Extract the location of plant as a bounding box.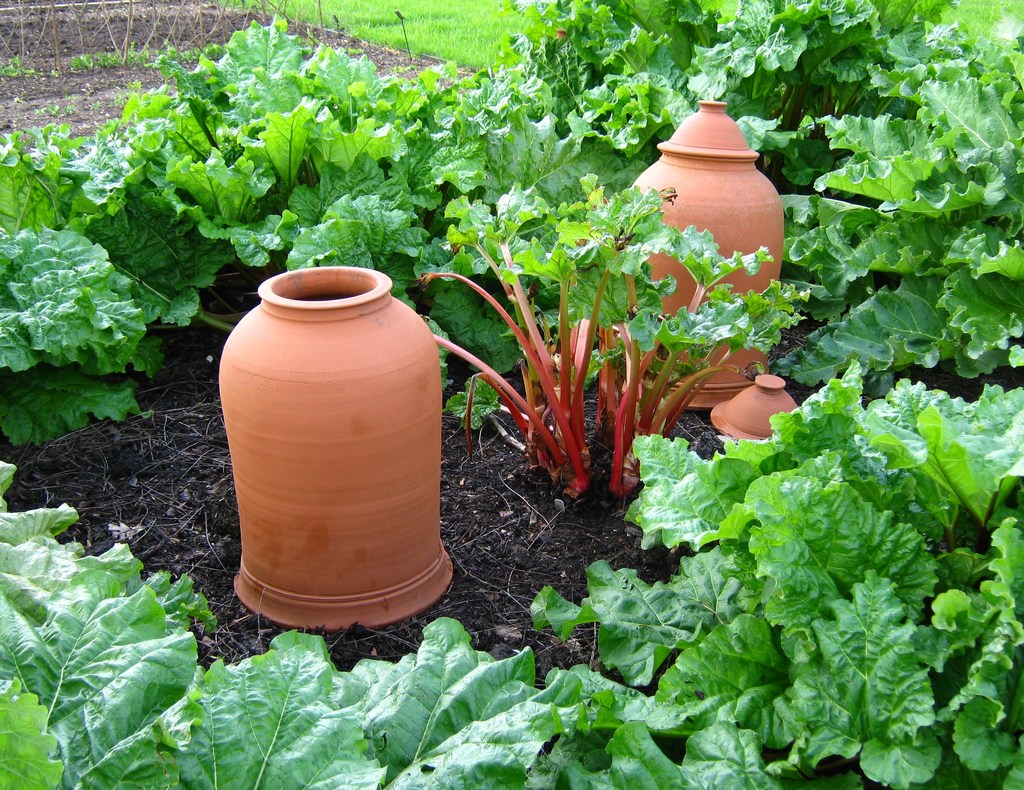
(415, 248, 794, 519).
